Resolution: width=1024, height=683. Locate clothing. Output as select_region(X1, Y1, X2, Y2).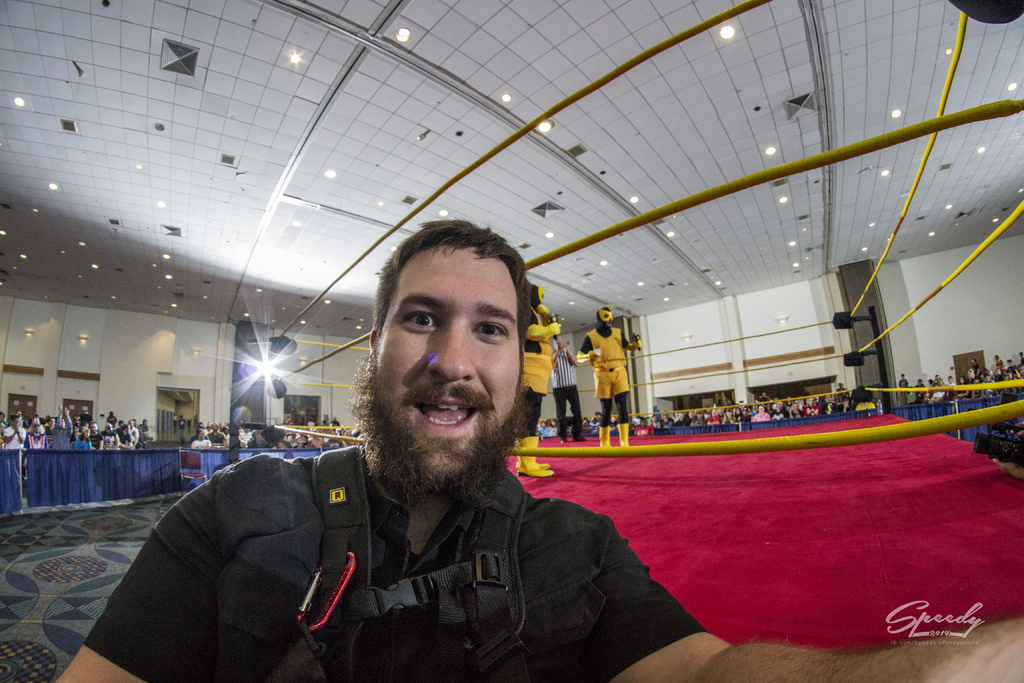
select_region(83, 448, 707, 682).
